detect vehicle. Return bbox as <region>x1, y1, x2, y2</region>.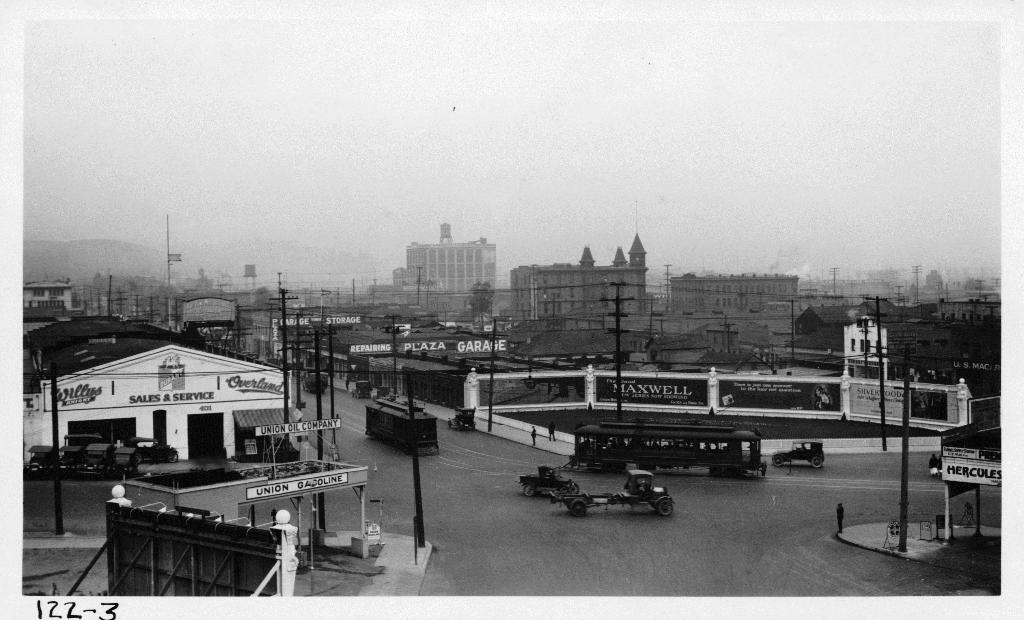
<region>28, 437, 184, 482</region>.
